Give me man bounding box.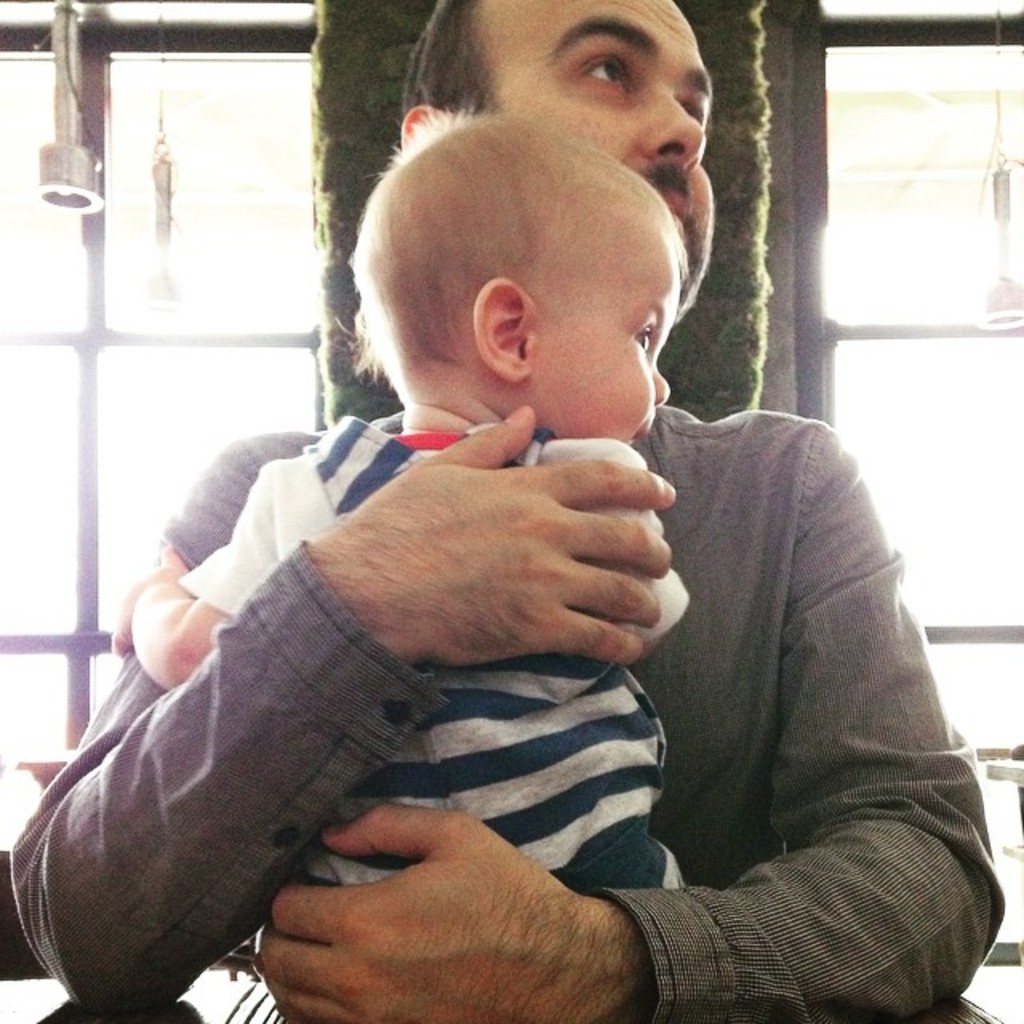
region(40, 154, 1018, 1023).
